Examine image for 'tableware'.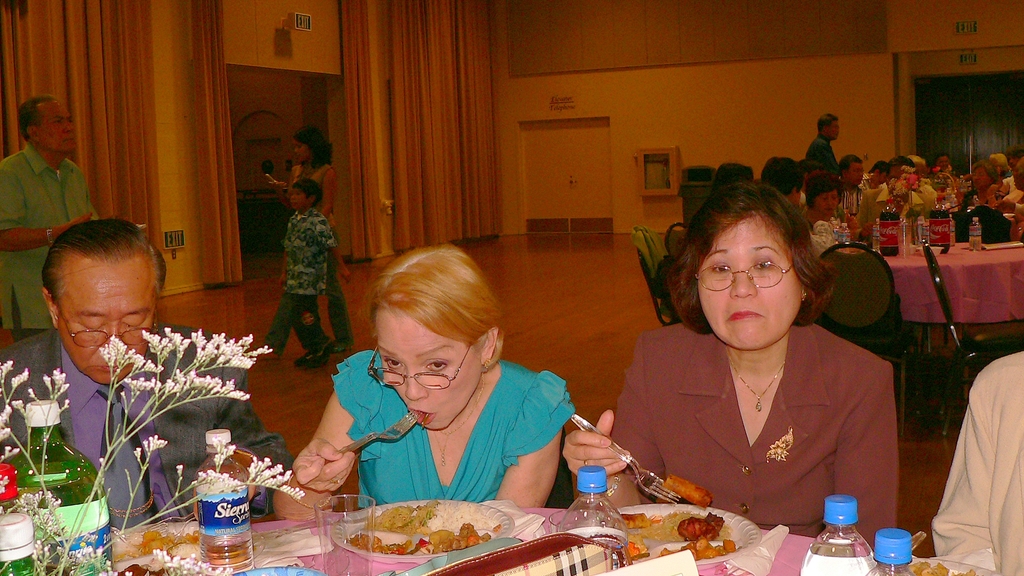
Examination result: 340,406,425,454.
